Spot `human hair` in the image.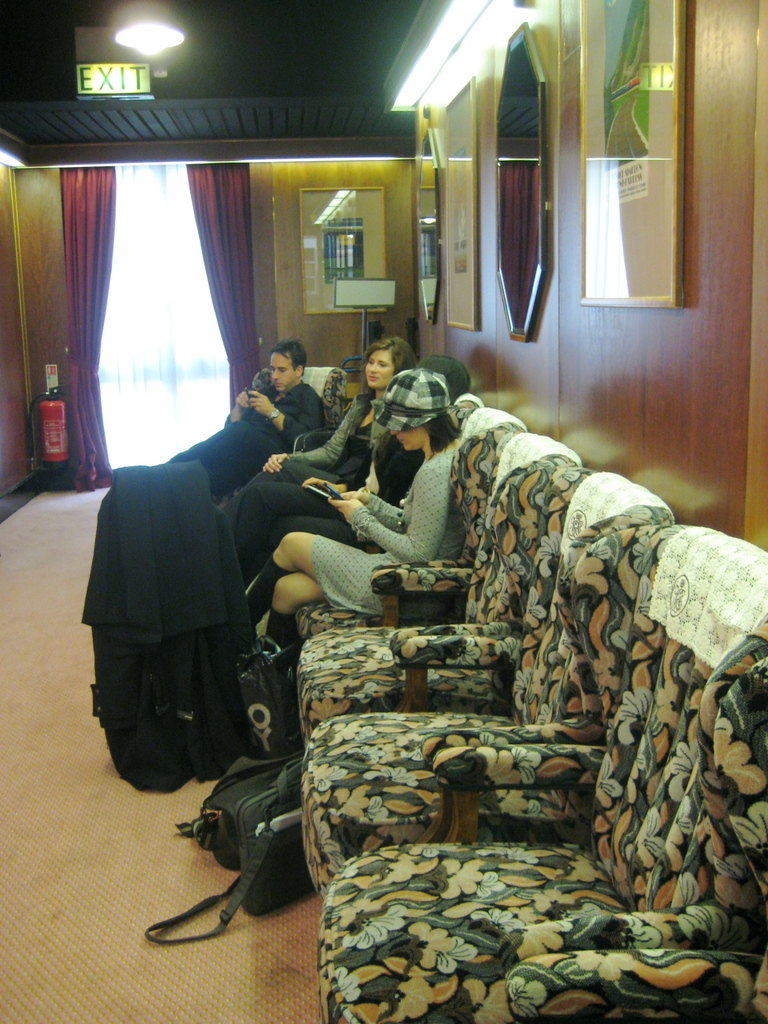
`human hair` found at x1=426 y1=409 x2=466 y2=454.
